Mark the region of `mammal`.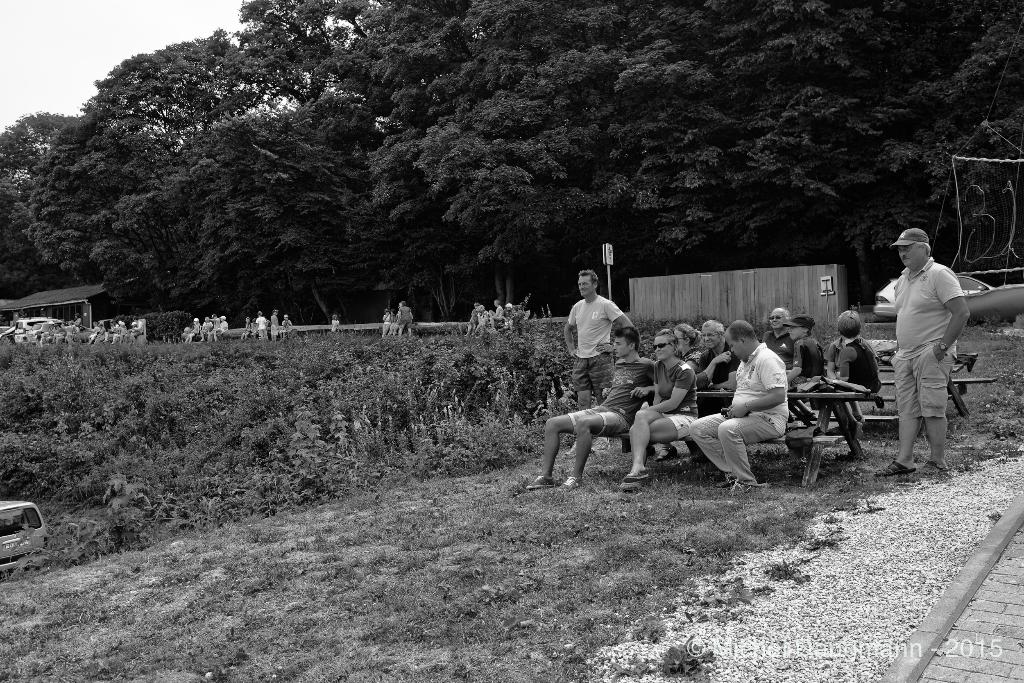
Region: detection(100, 319, 113, 342).
